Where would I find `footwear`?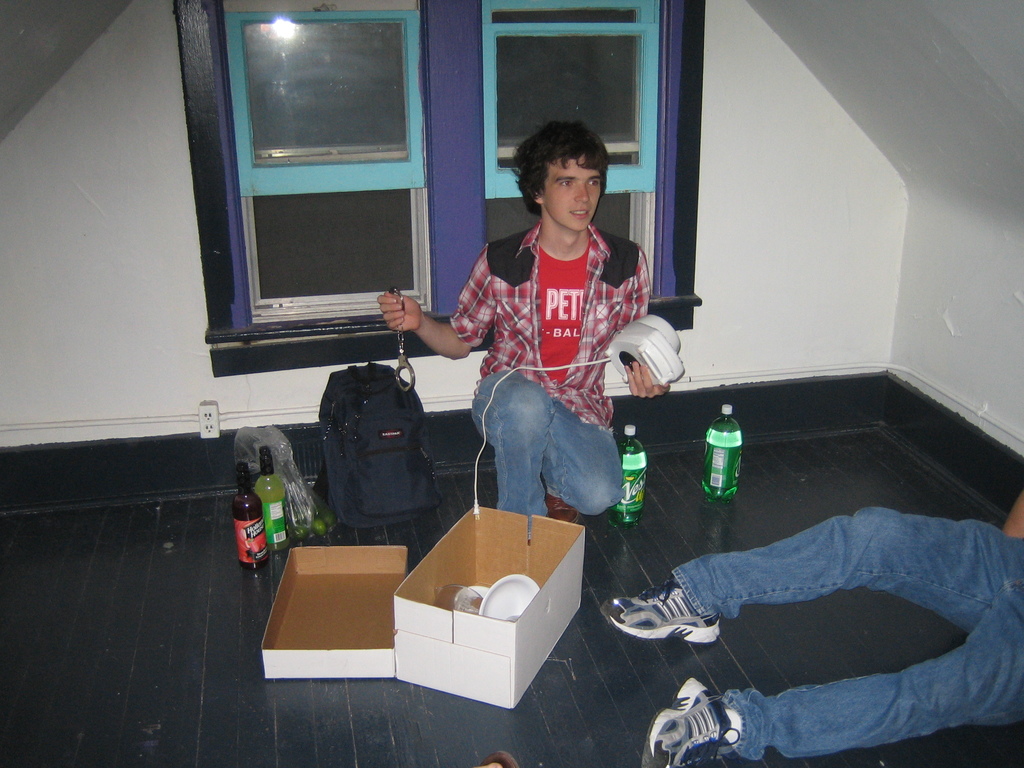
At x1=598 y1=574 x2=721 y2=645.
